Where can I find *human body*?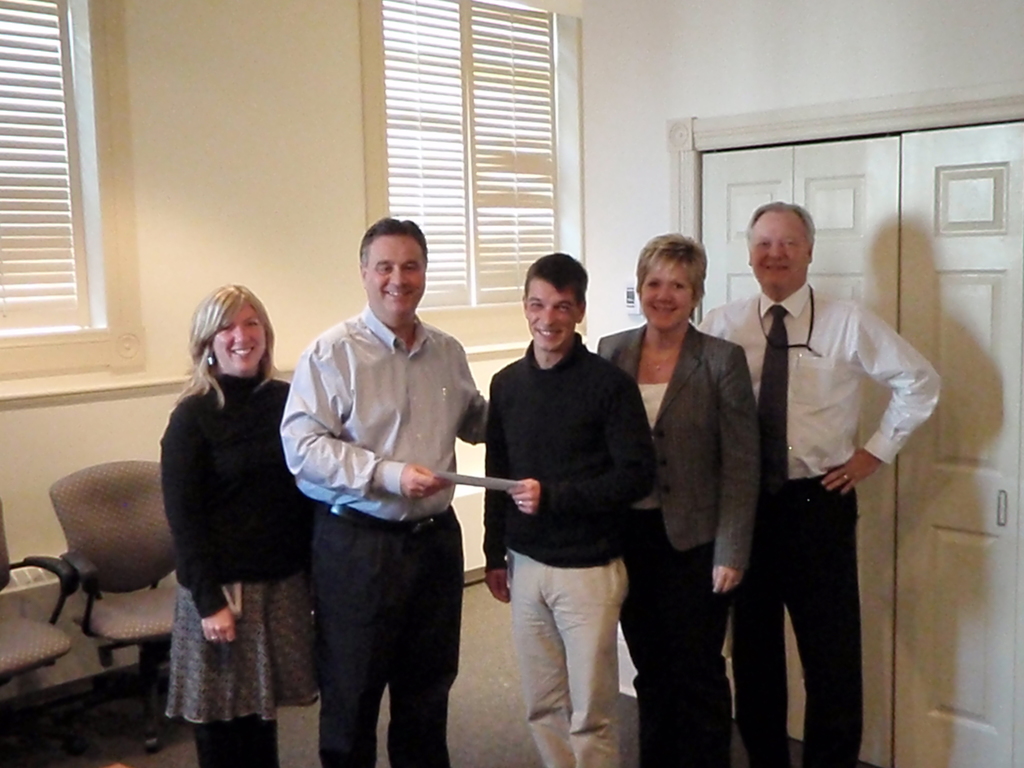
You can find it at (left=286, top=245, right=495, bottom=765).
